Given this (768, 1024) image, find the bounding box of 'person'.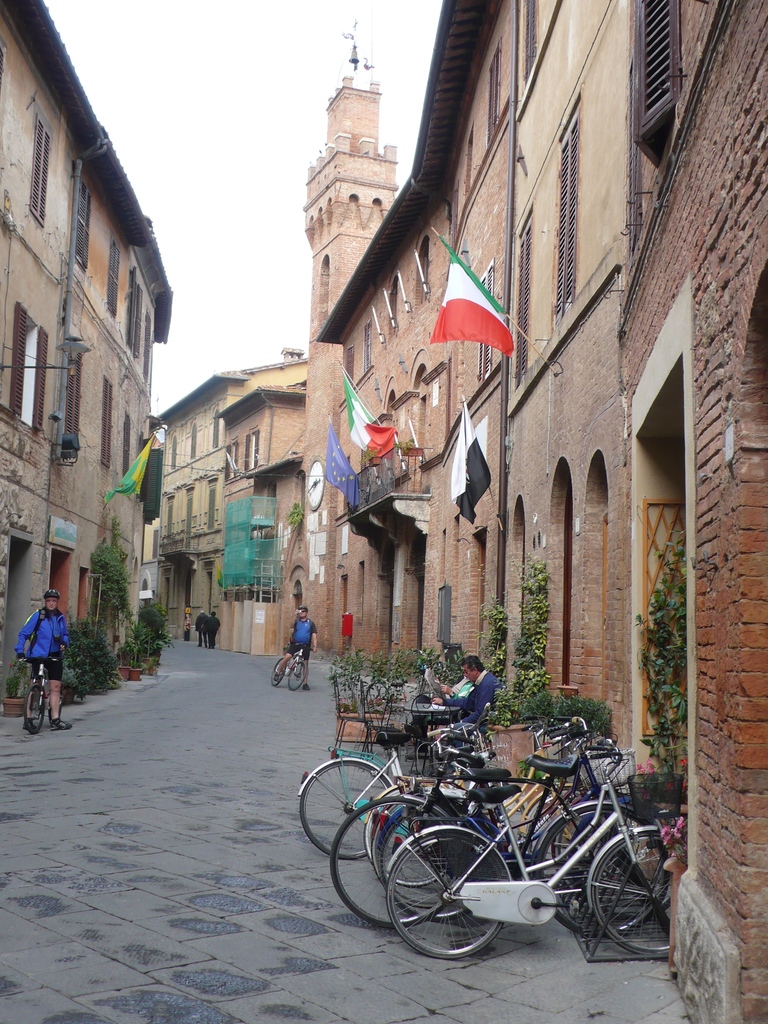
[15,584,68,729].
